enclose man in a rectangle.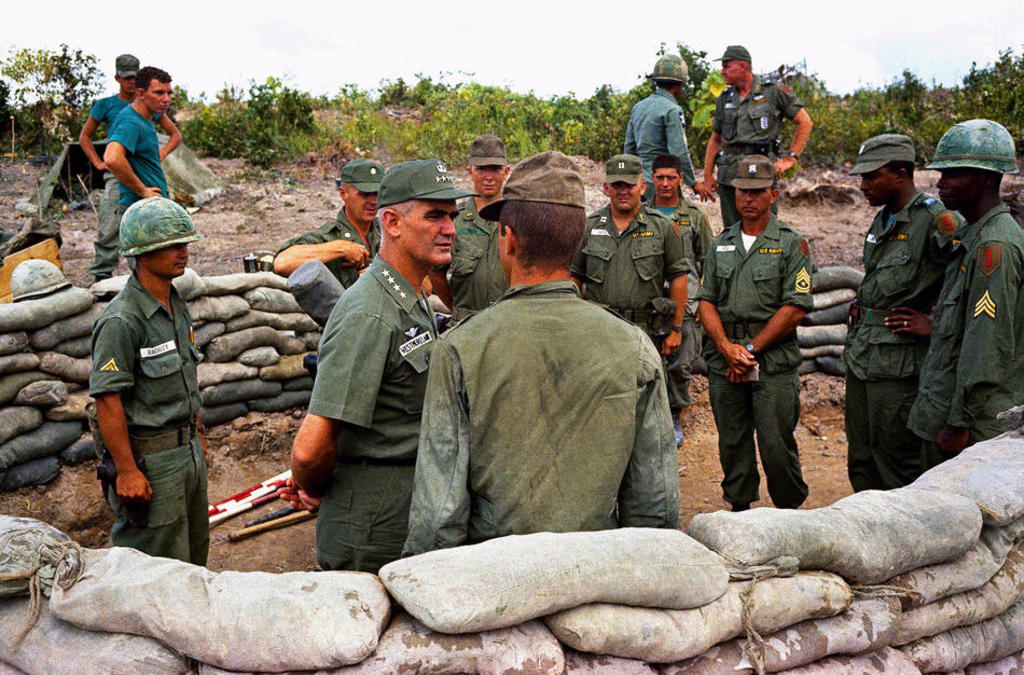
(left=87, top=197, right=212, bottom=564).
